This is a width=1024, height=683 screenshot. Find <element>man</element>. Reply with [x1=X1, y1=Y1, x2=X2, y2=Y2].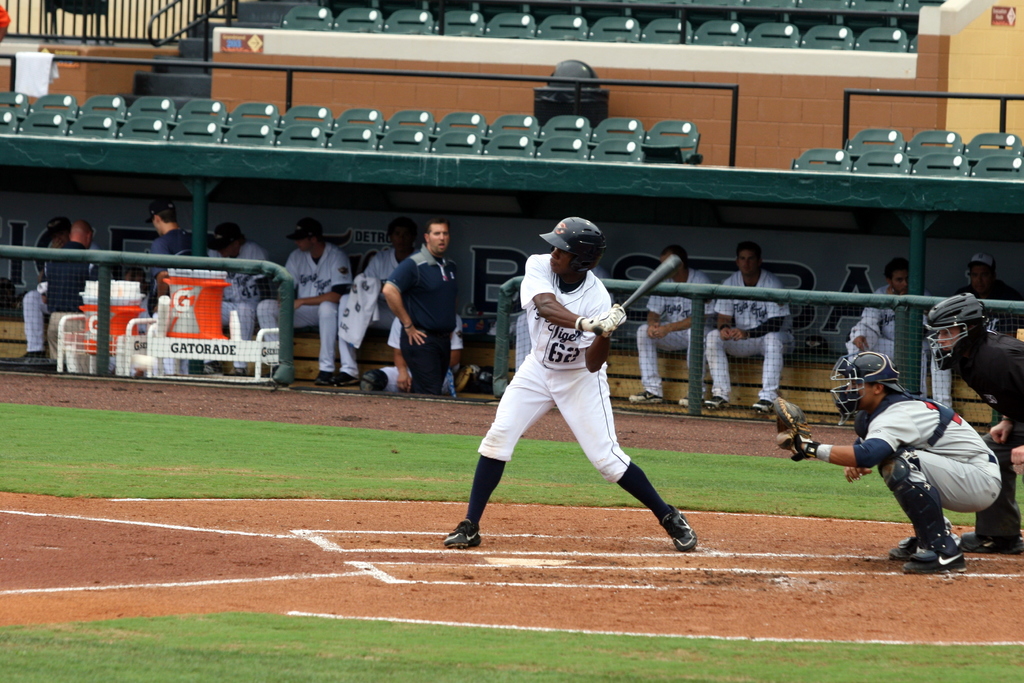
[x1=255, y1=218, x2=354, y2=382].
